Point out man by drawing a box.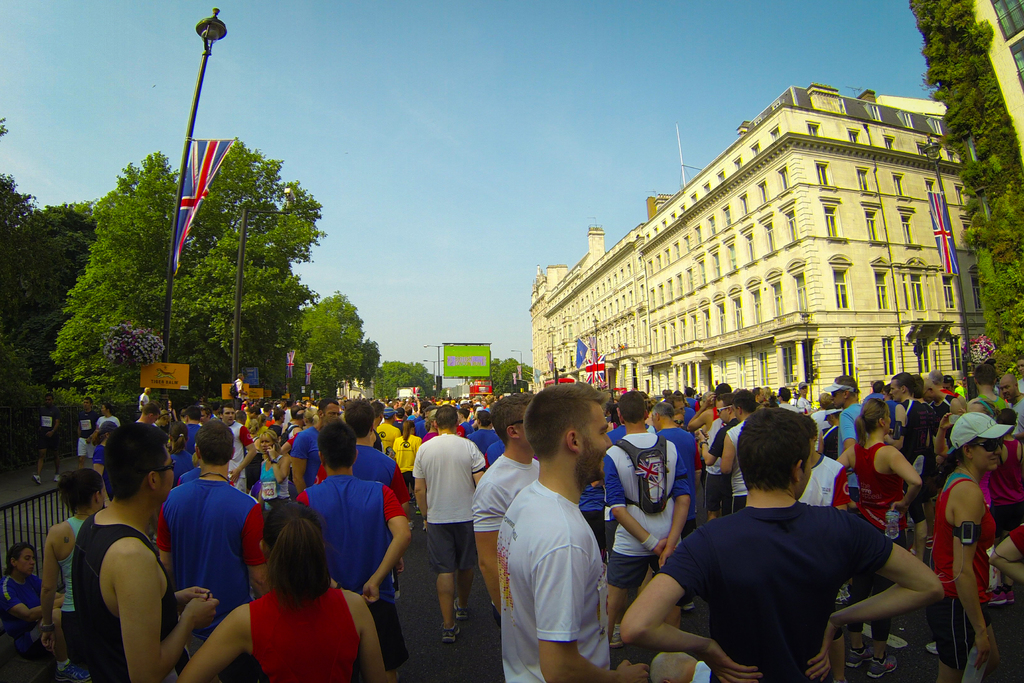
[885, 371, 932, 459].
